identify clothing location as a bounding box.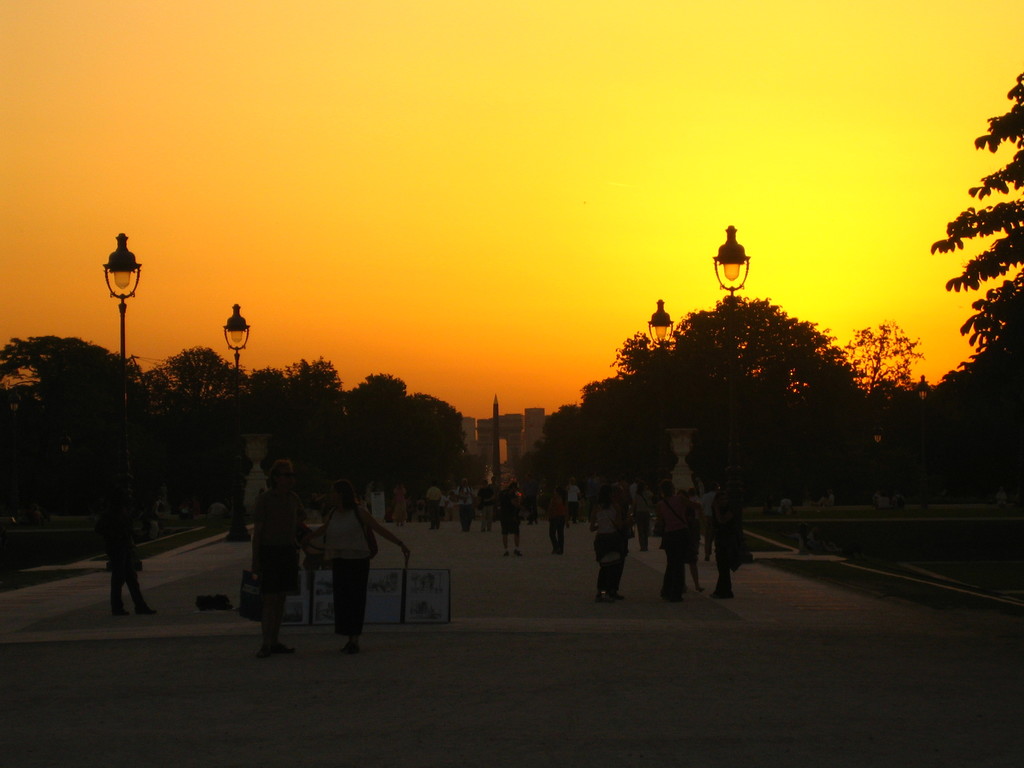
select_region(705, 498, 742, 575).
